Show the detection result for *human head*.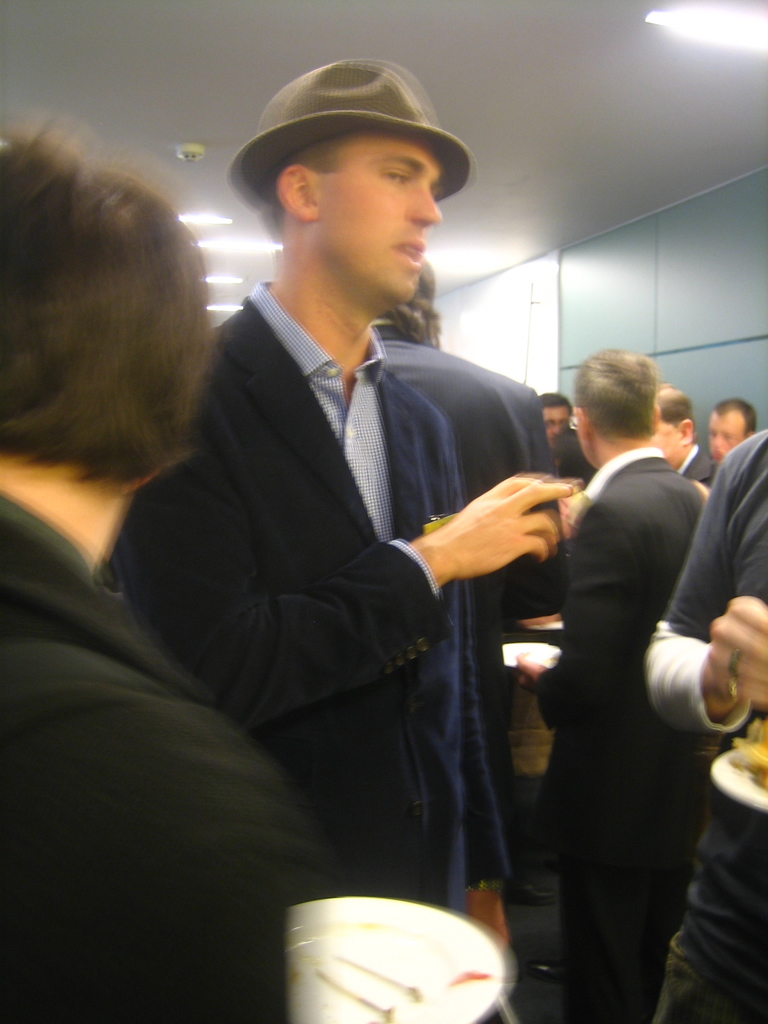
box=[536, 385, 572, 449].
